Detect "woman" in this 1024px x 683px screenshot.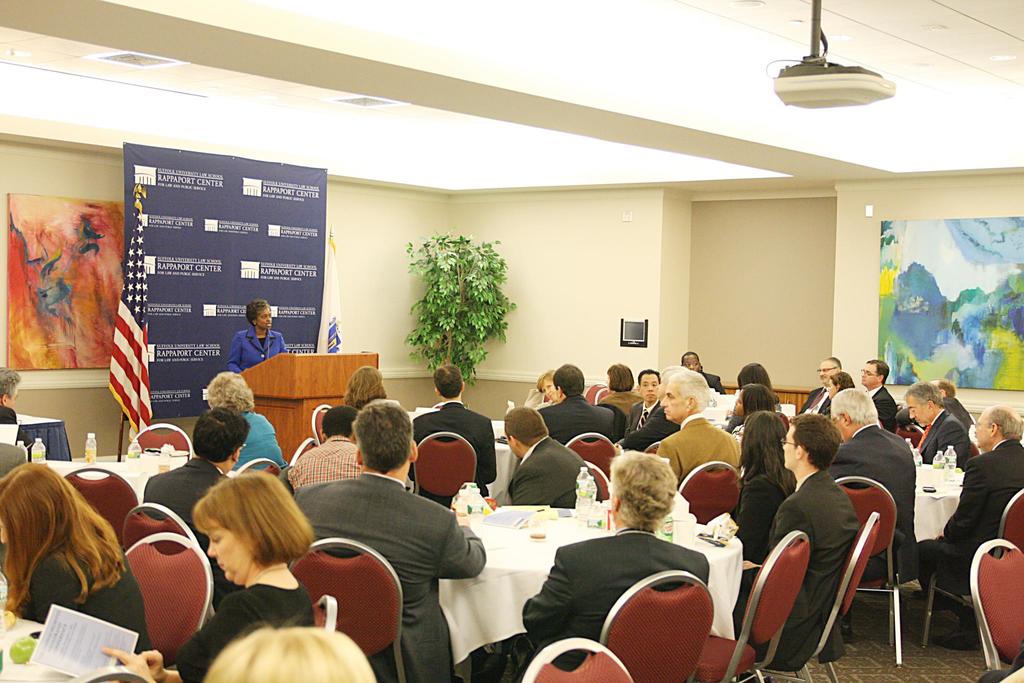
Detection: left=725, top=408, right=799, bottom=562.
